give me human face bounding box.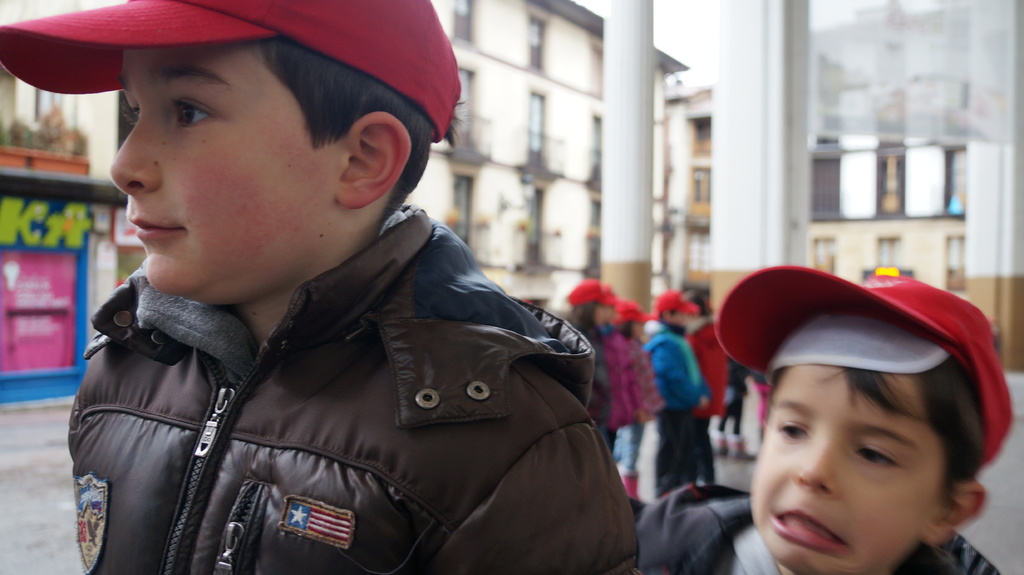
[x1=748, y1=357, x2=945, y2=574].
